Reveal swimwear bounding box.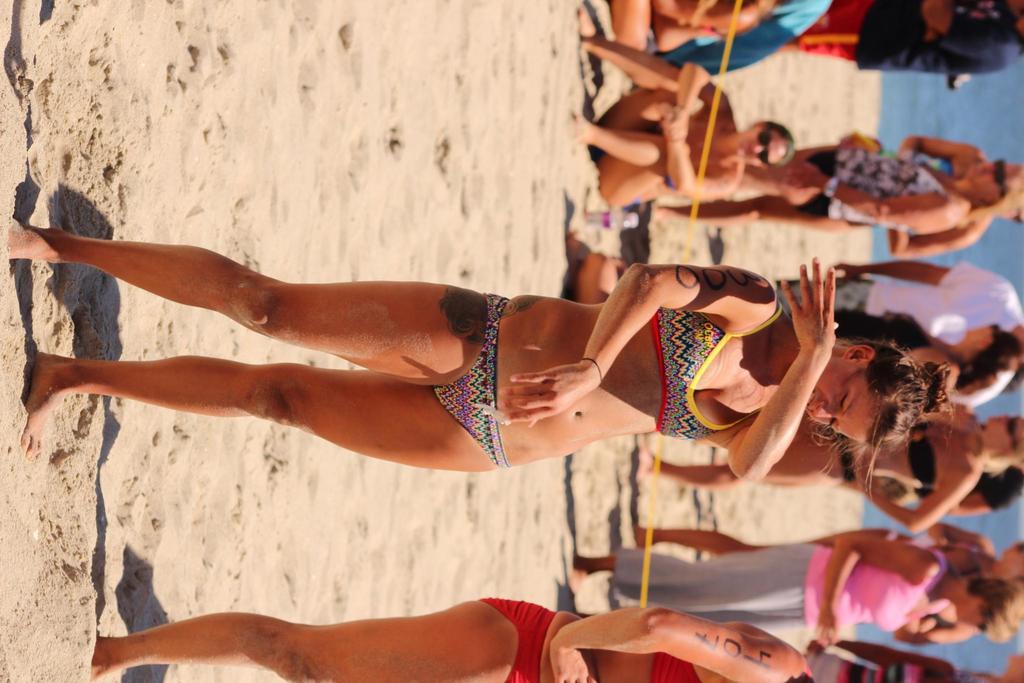
Revealed: crop(835, 311, 964, 369).
